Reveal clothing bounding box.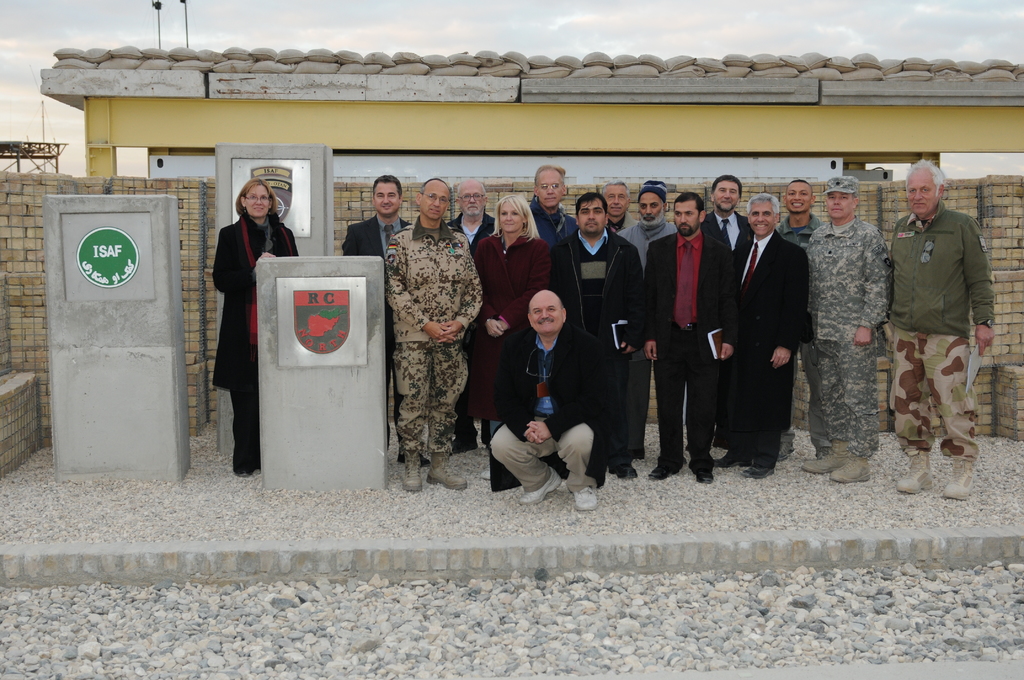
Revealed: l=212, t=222, r=297, b=460.
